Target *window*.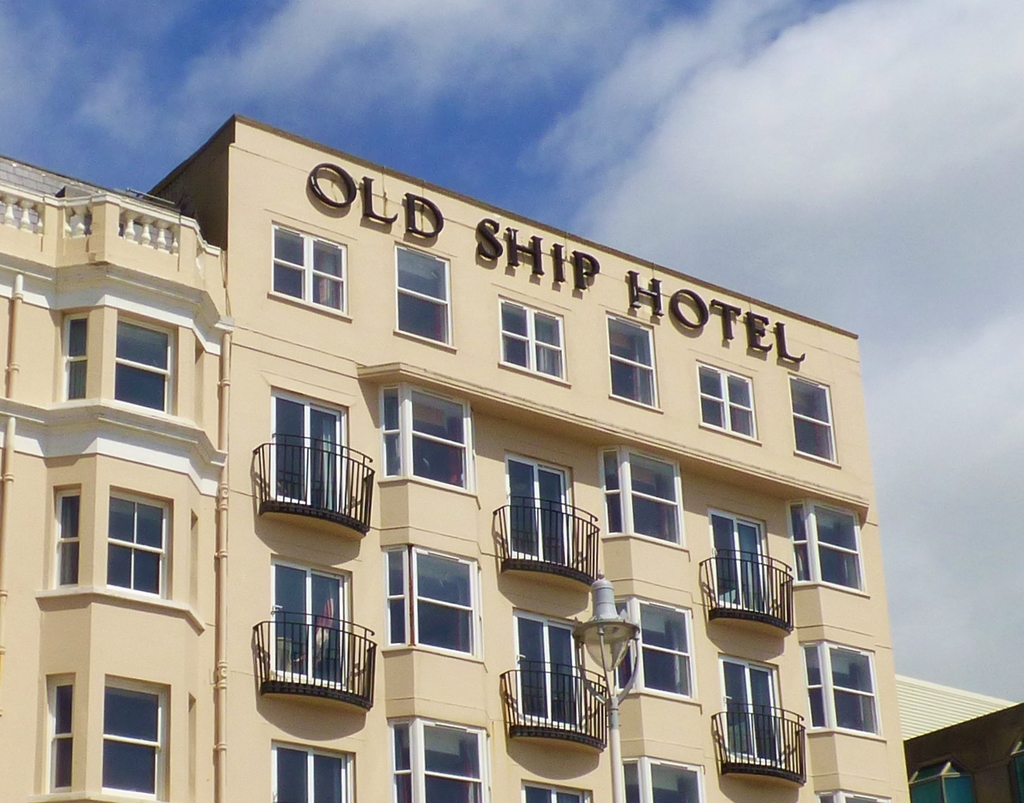
Target region: <bbox>621, 755, 704, 802</bbox>.
